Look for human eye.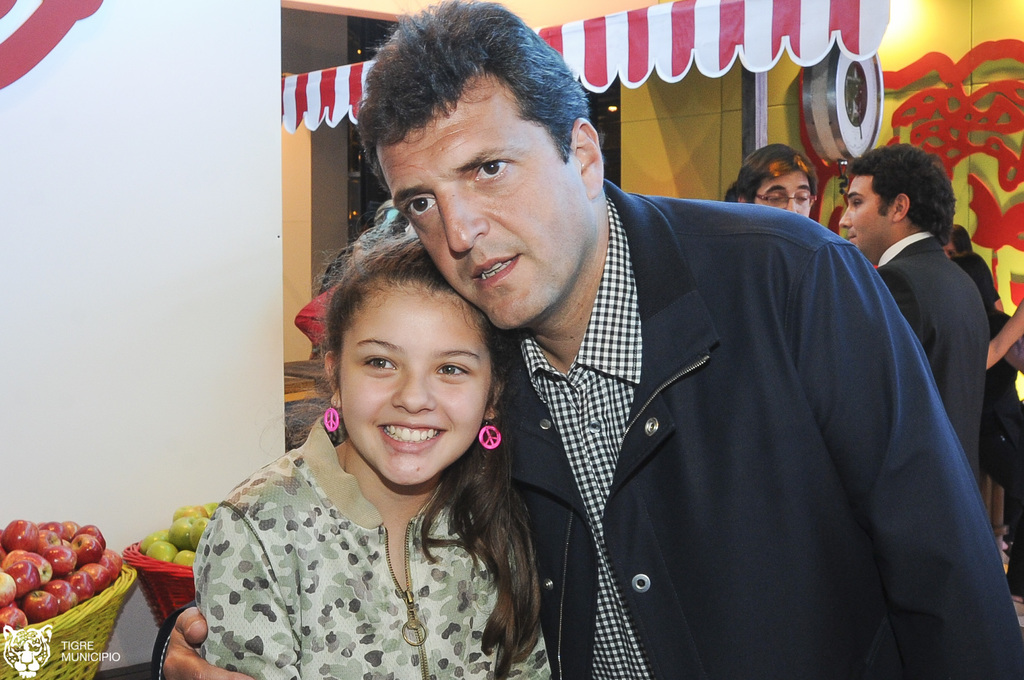
Found: region(404, 198, 436, 220).
